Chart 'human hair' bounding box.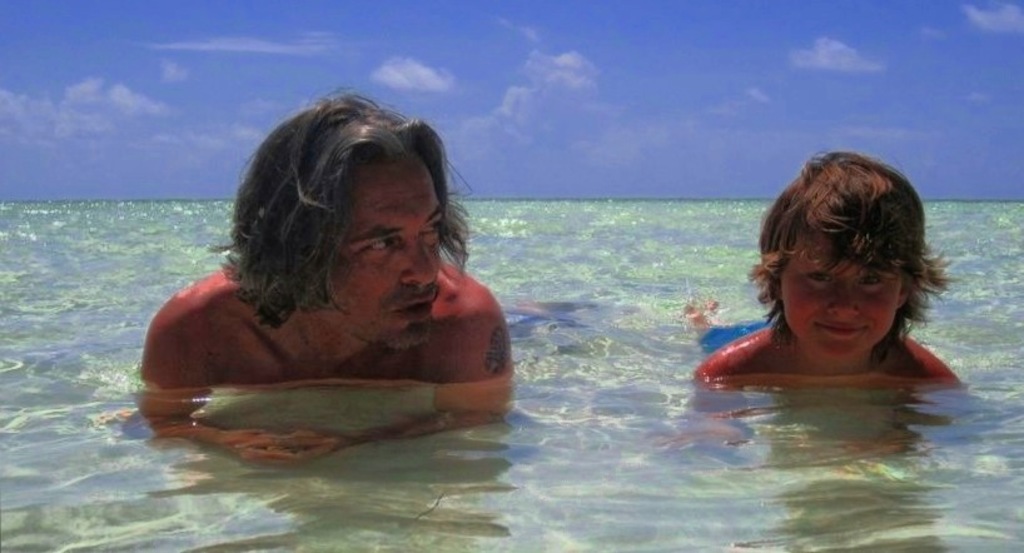
Charted: 741, 153, 960, 357.
